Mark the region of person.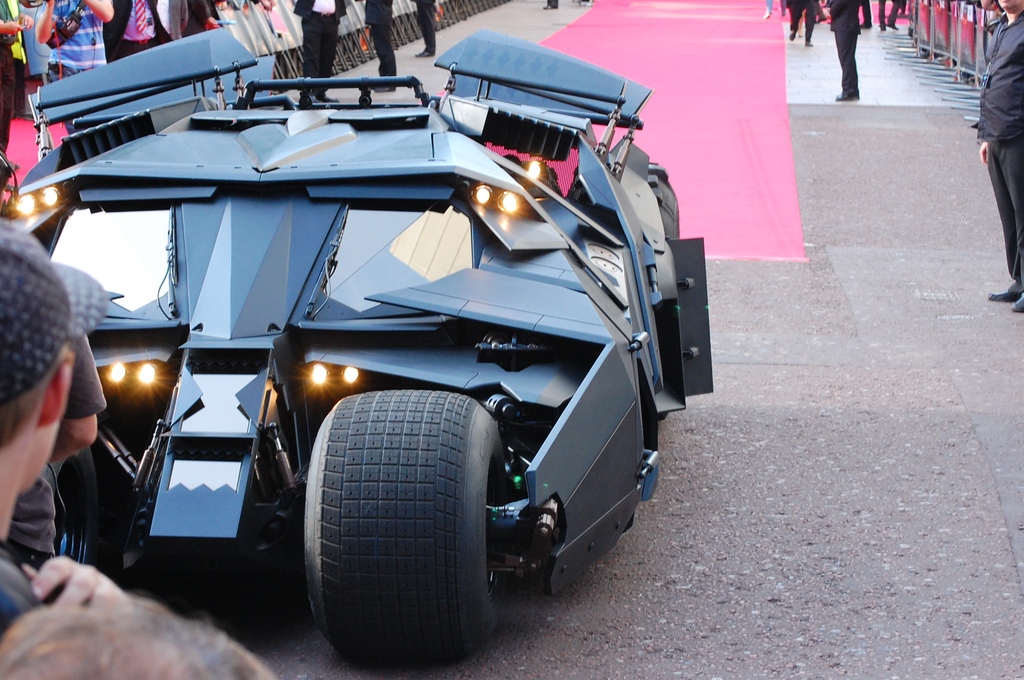
Region: (829, 0, 878, 107).
